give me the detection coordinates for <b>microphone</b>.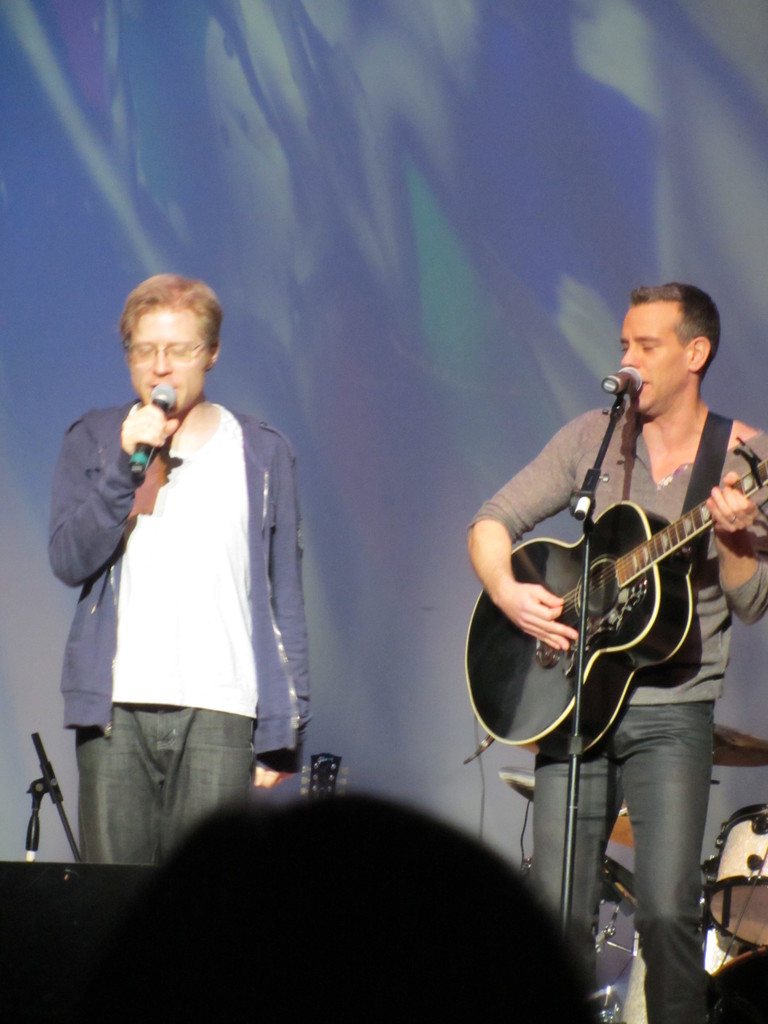
bbox=(601, 366, 644, 396).
